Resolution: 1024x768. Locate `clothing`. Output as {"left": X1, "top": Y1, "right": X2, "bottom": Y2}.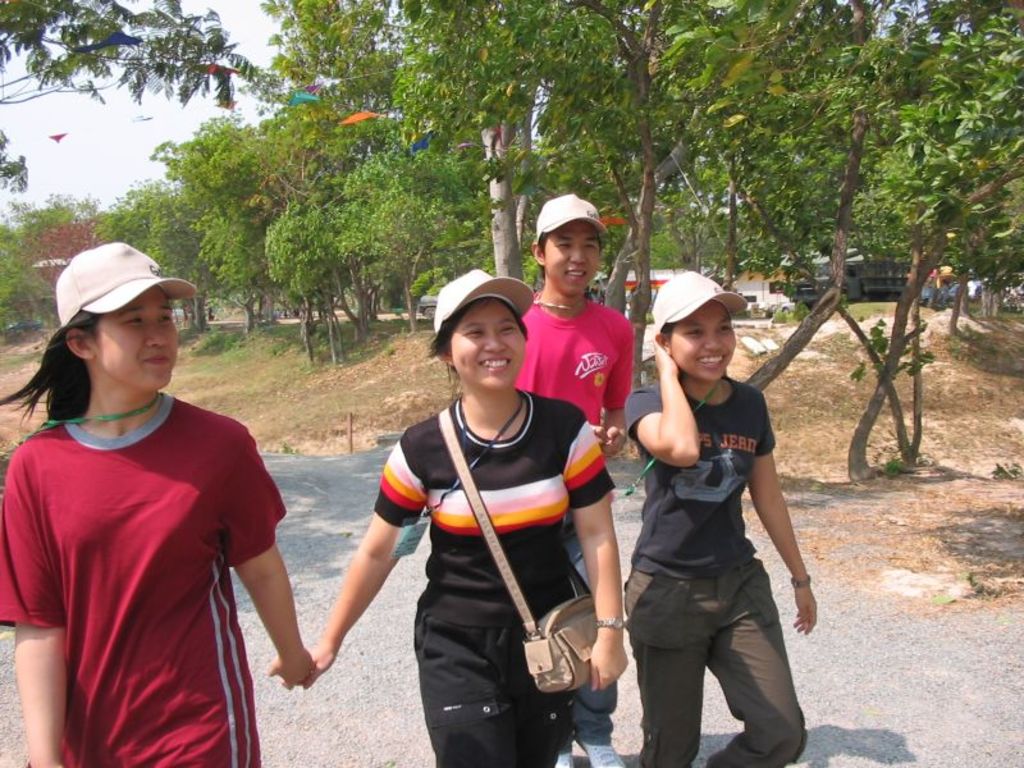
{"left": 513, "top": 289, "right": 632, "bottom": 444}.
